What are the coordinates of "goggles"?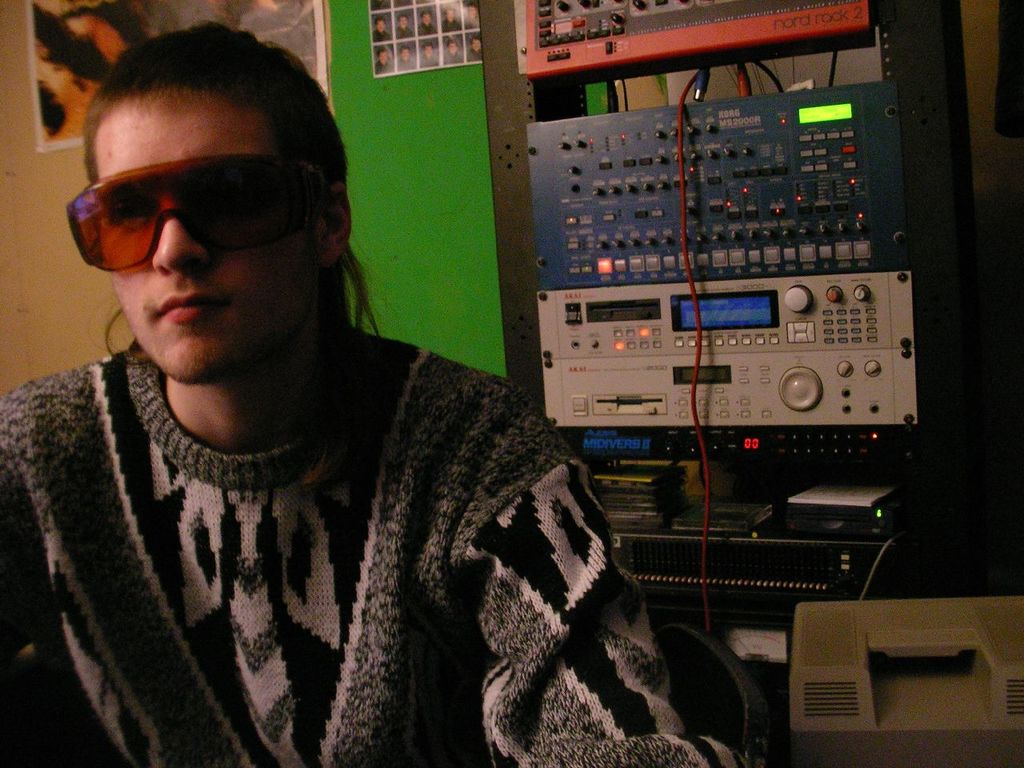
Rect(66, 144, 338, 274).
